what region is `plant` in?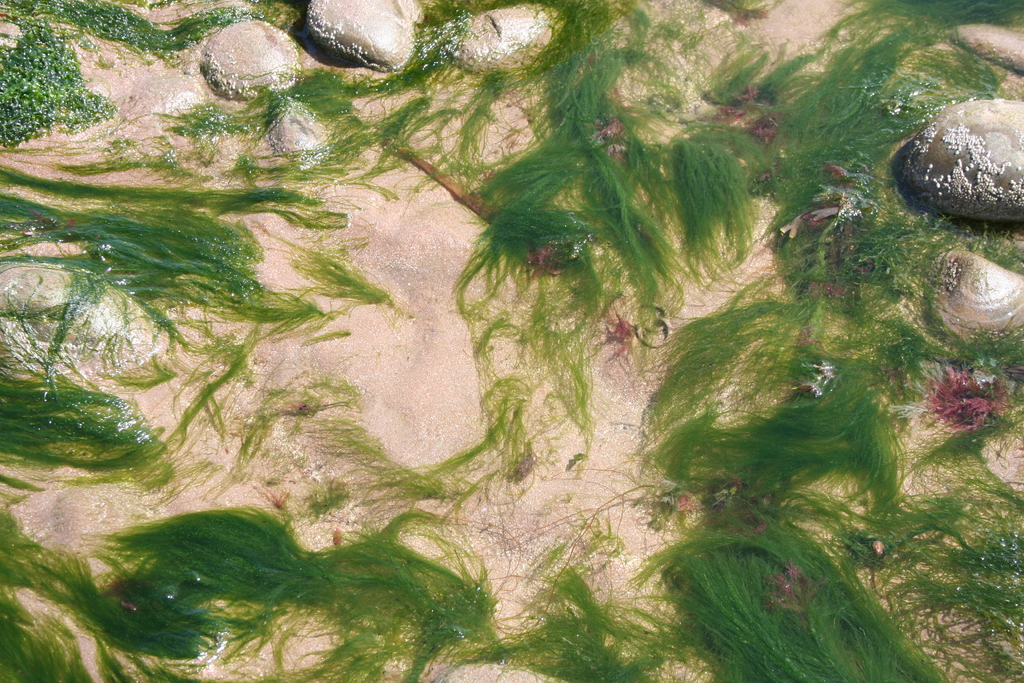
(10,361,166,507).
